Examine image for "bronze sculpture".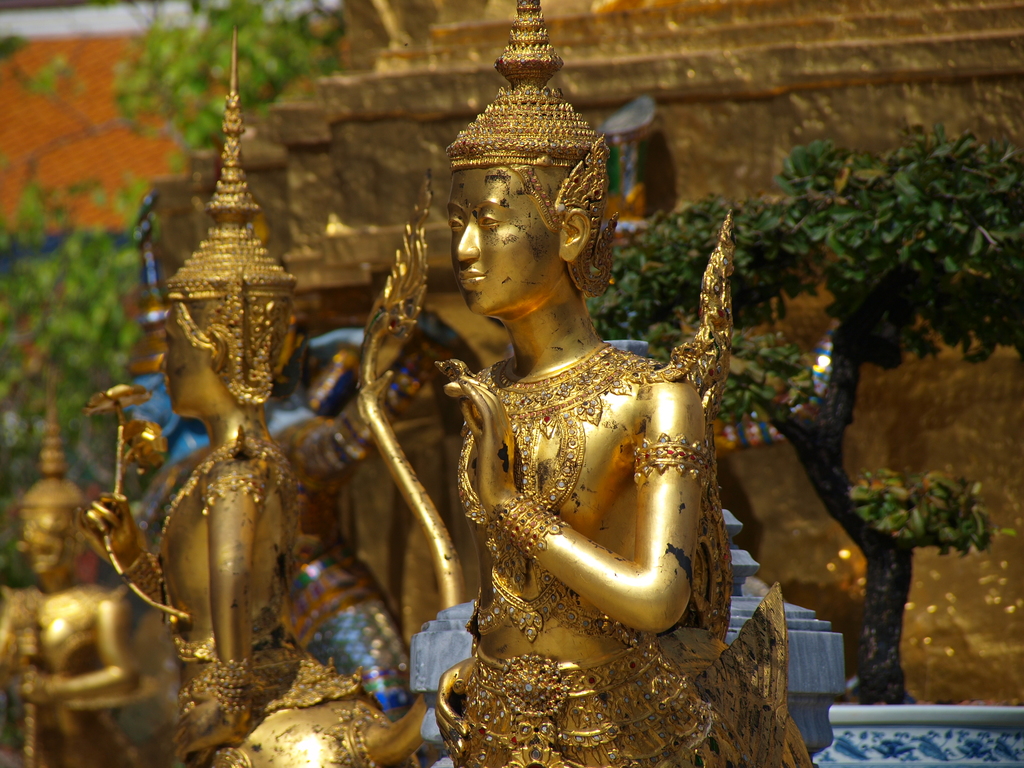
Examination result: <bbox>71, 28, 472, 767</bbox>.
